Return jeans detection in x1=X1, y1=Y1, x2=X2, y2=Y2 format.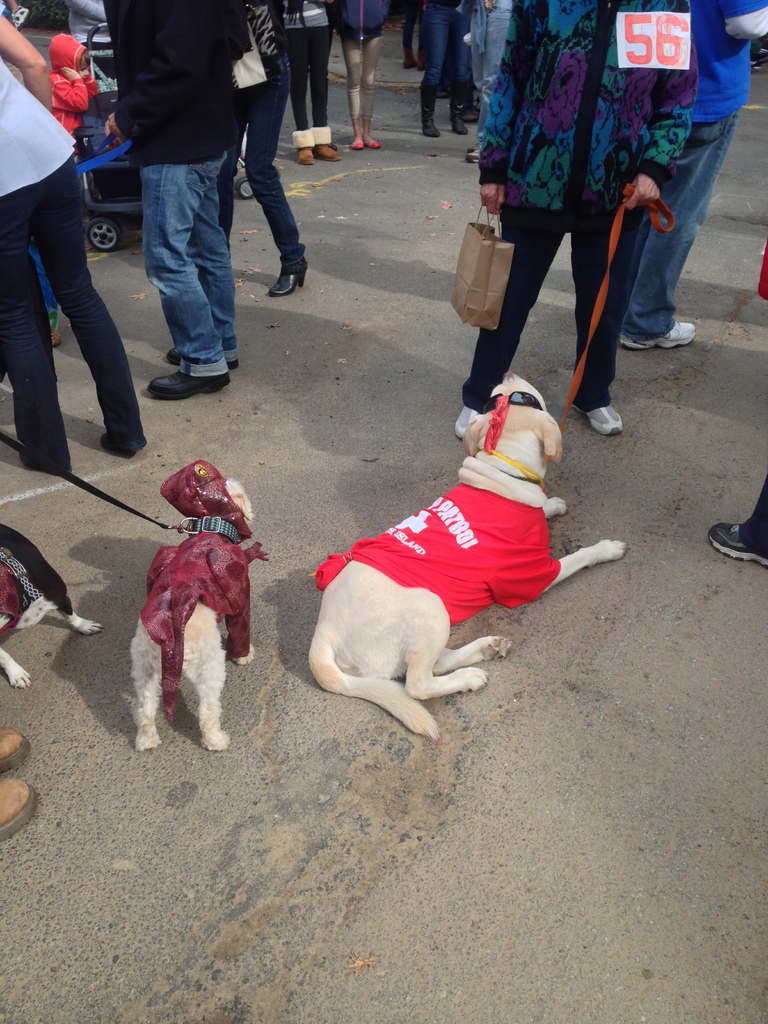
x1=130, y1=134, x2=239, y2=394.
